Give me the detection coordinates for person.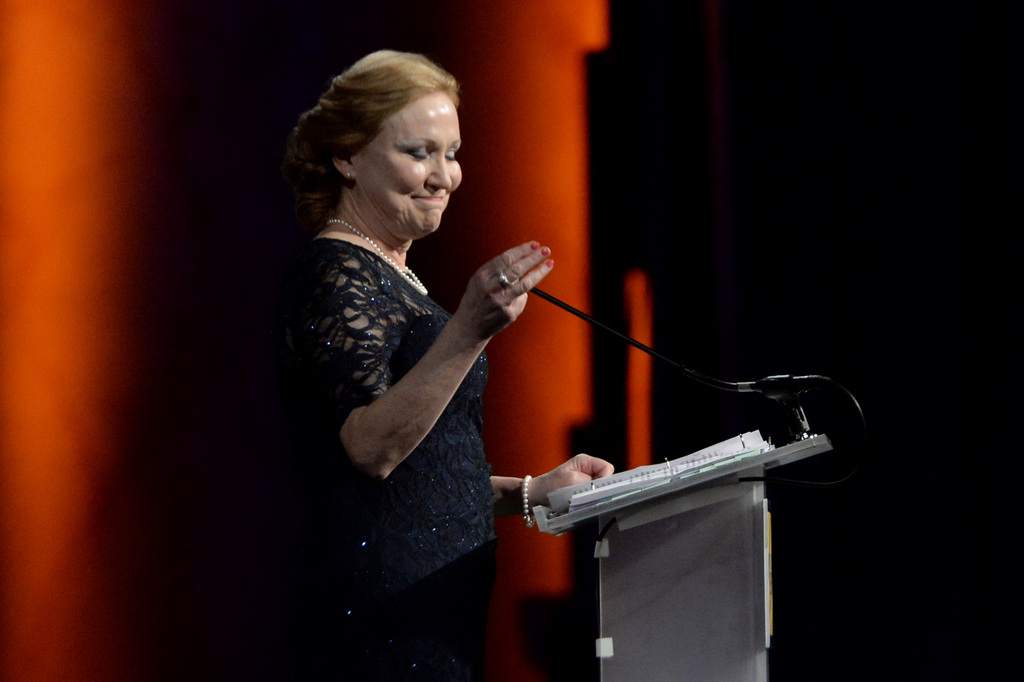
266 47 559 607.
